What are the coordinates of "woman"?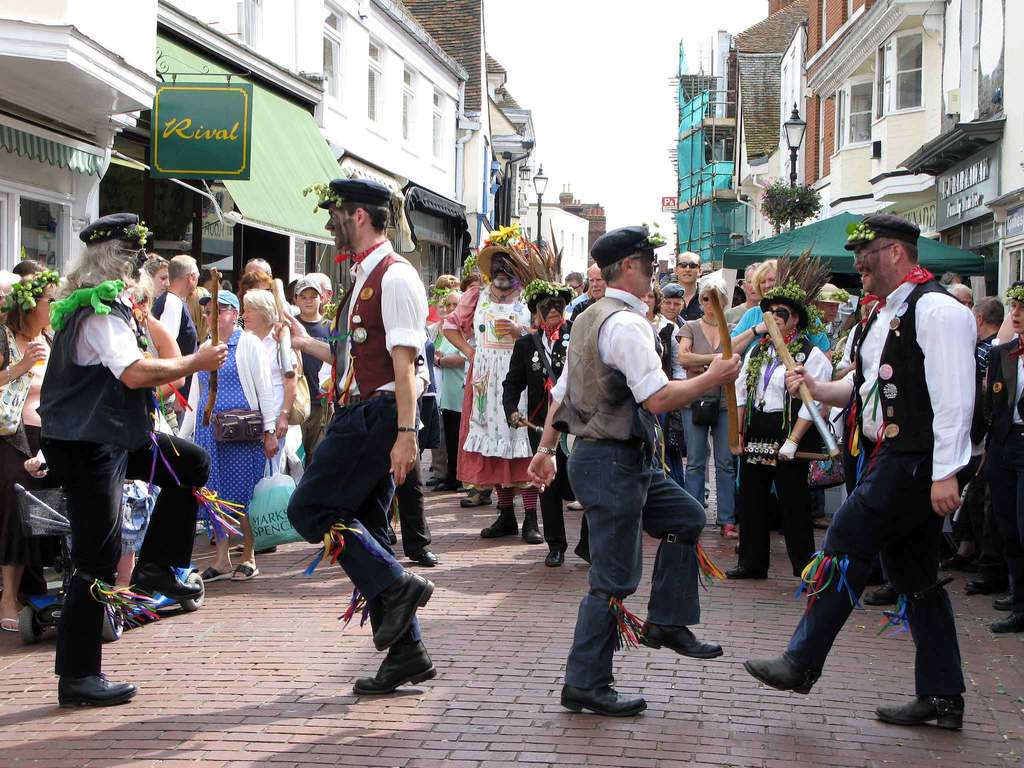
0/257/57/628.
